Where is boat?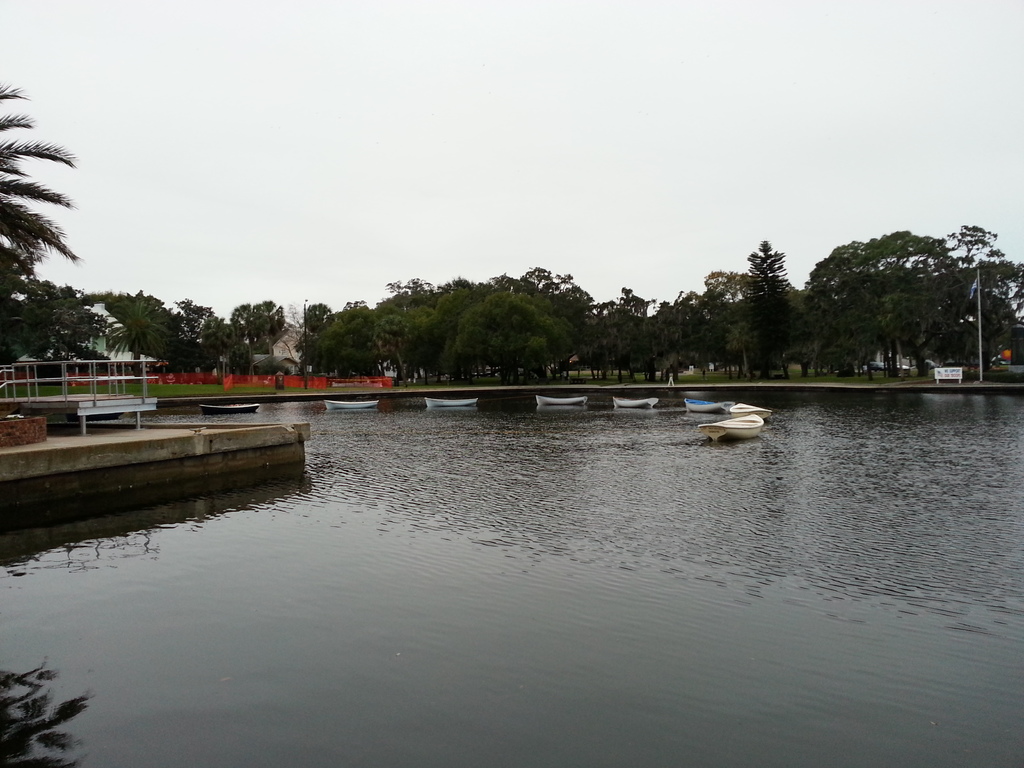
Rect(680, 397, 732, 416).
